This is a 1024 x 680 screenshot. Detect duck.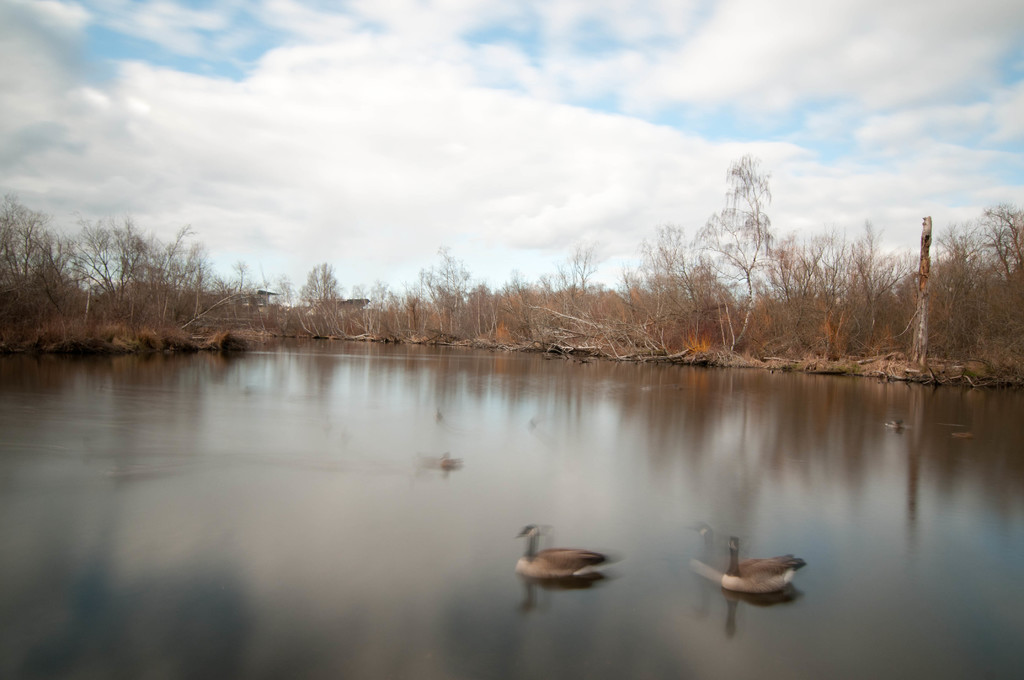
locate(721, 535, 814, 597).
